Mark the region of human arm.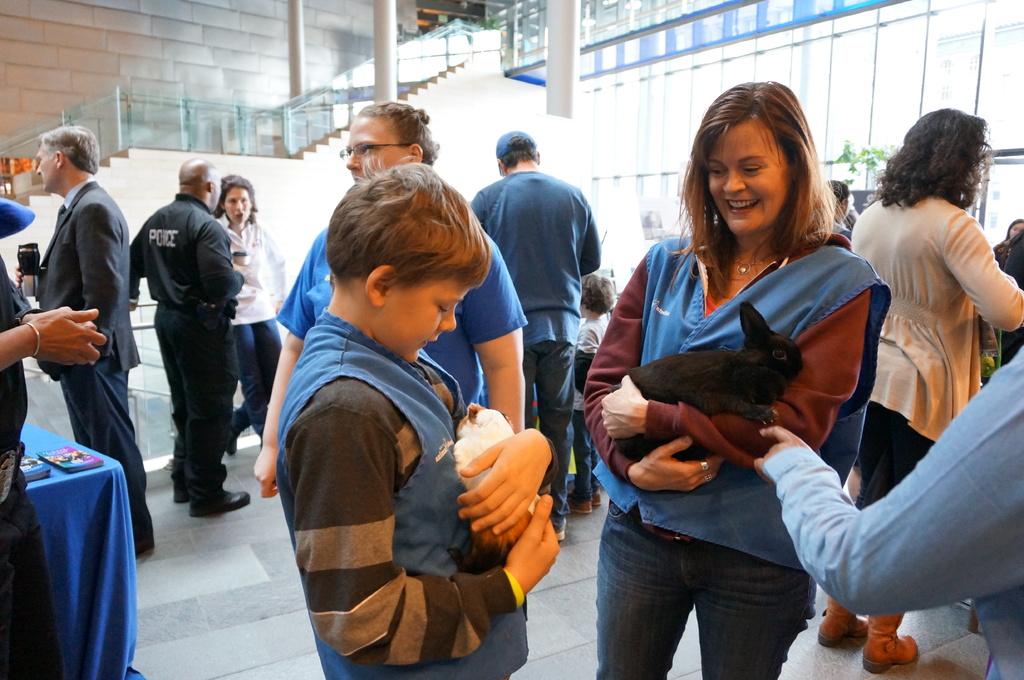
Region: BBox(463, 184, 500, 246).
